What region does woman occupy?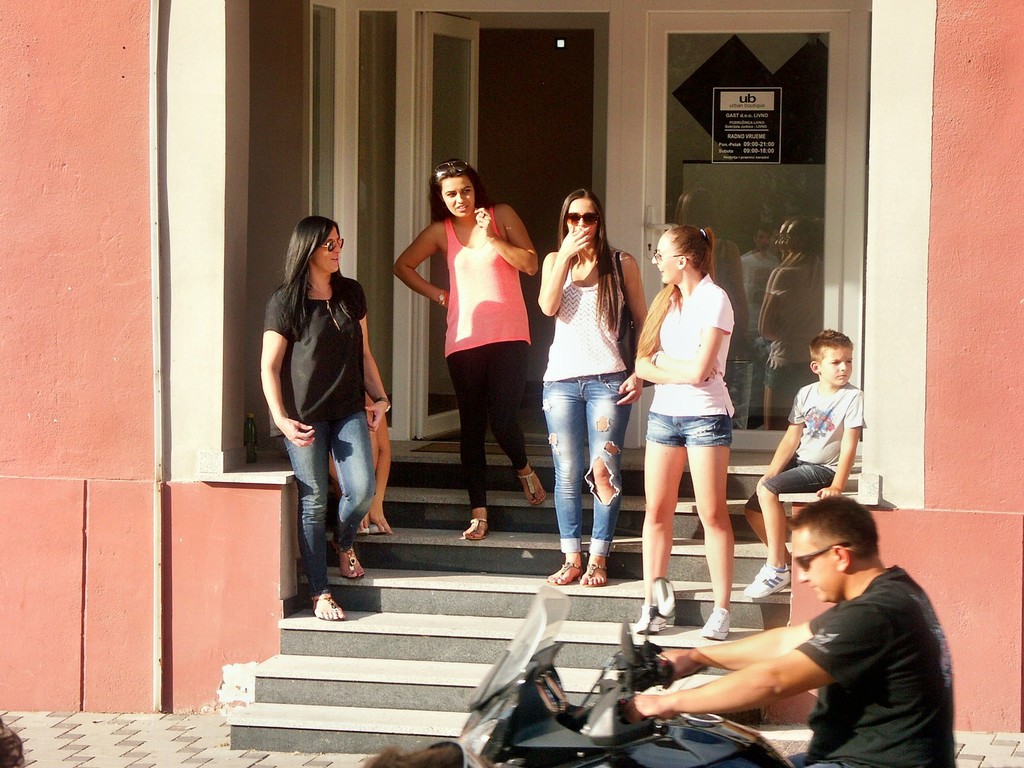
region(633, 217, 744, 636).
